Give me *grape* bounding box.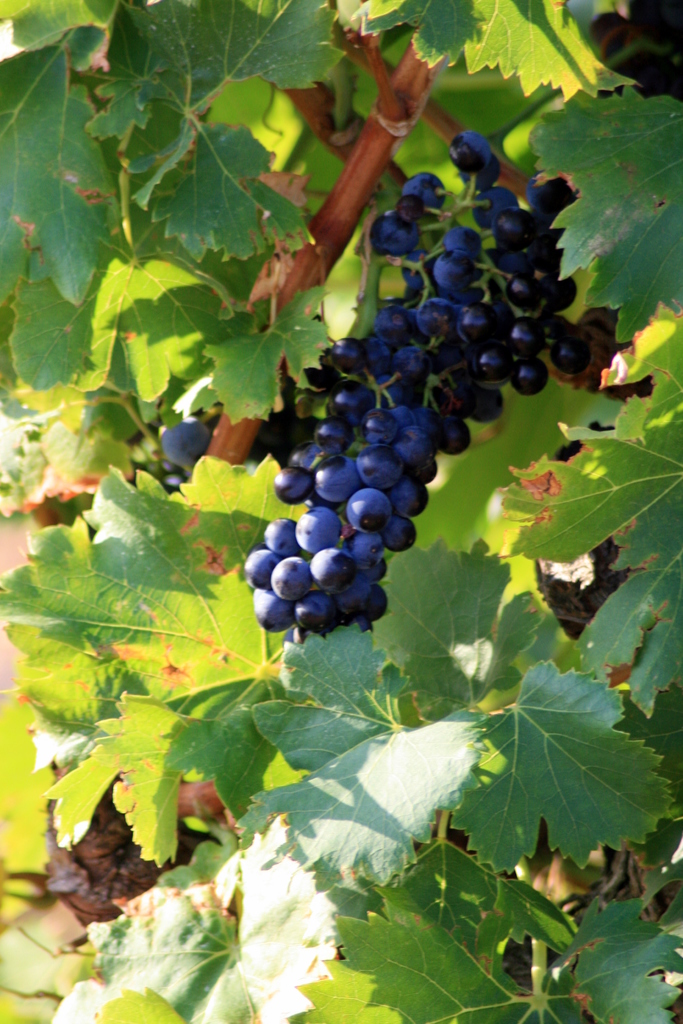
<bbox>160, 420, 208, 464</bbox>.
